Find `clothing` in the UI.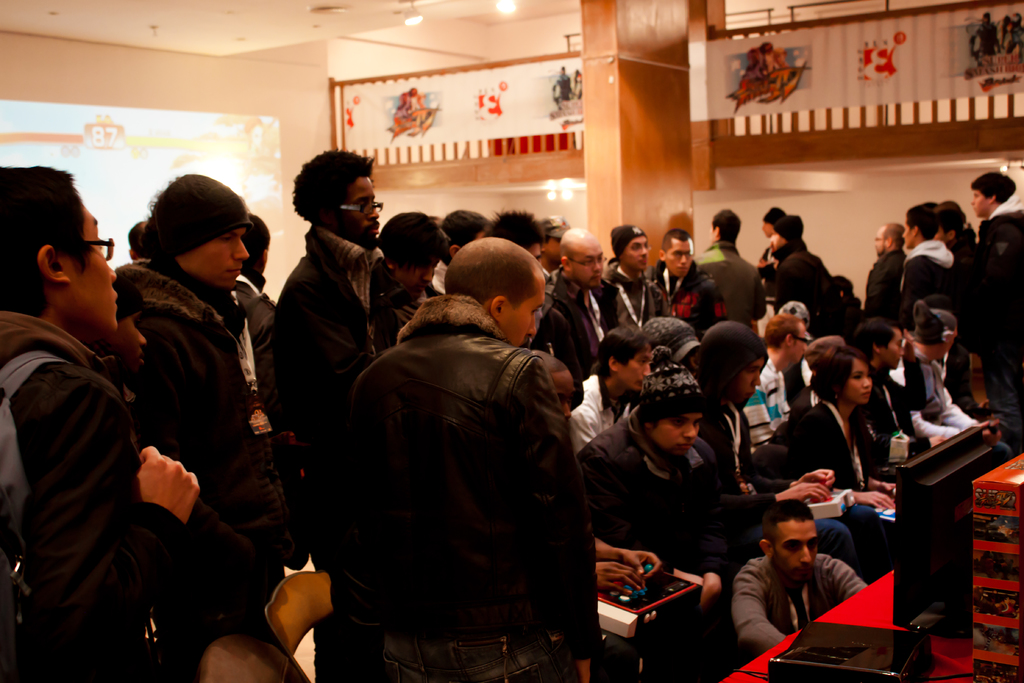
UI element at (left=327, top=265, right=612, bottom=680).
